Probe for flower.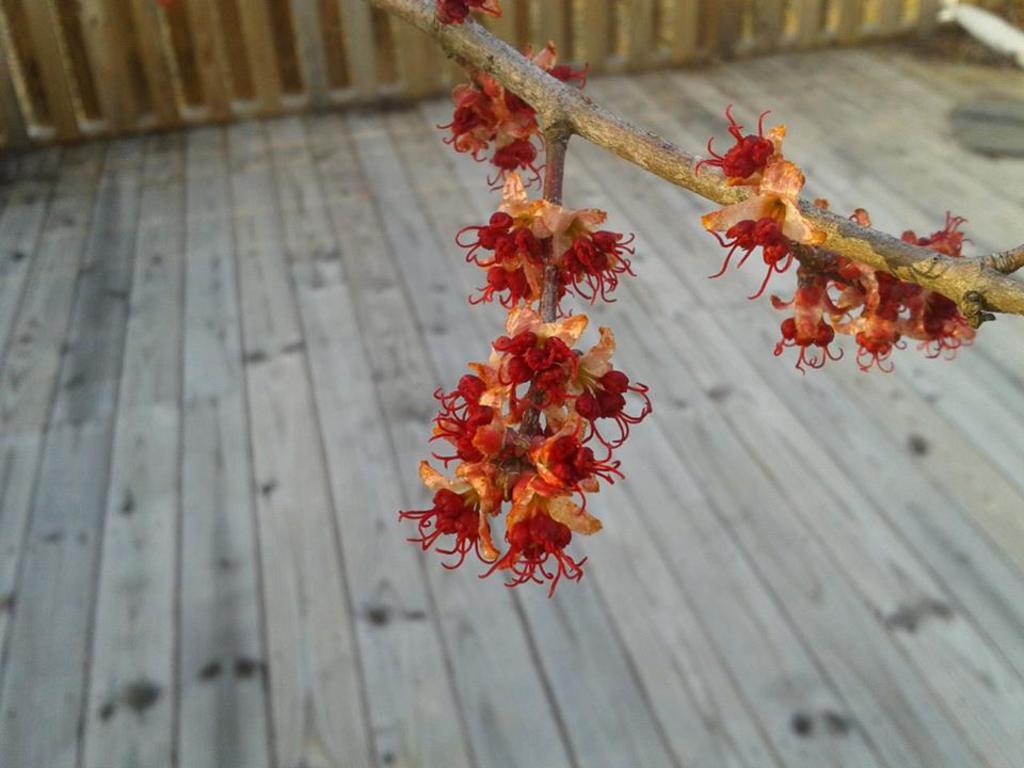
Probe result: box(521, 44, 590, 89).
